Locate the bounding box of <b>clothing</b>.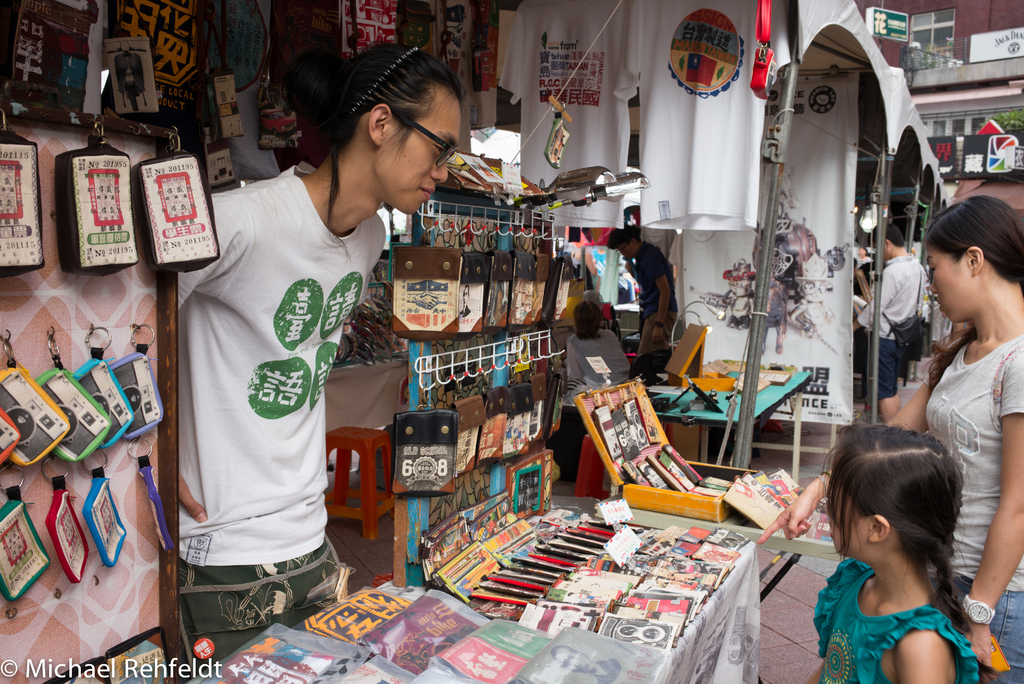
Bounding box: crop(924, 334, 1023, 682).
